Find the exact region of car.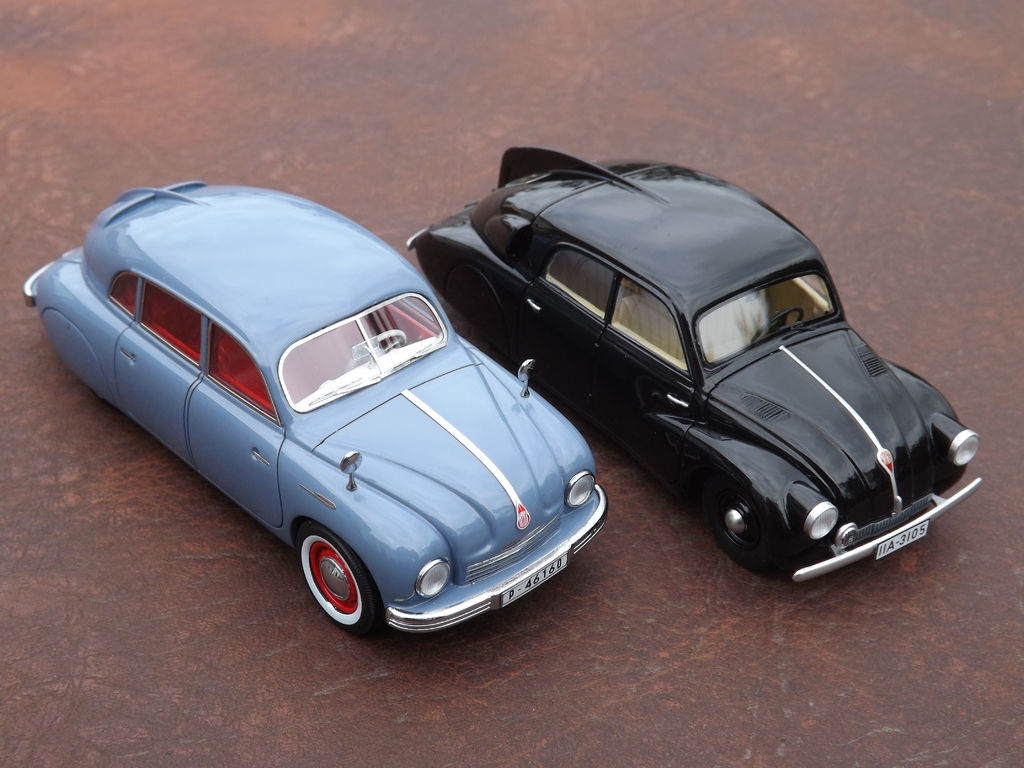
Exact region: (402, 156, 988, 590).
